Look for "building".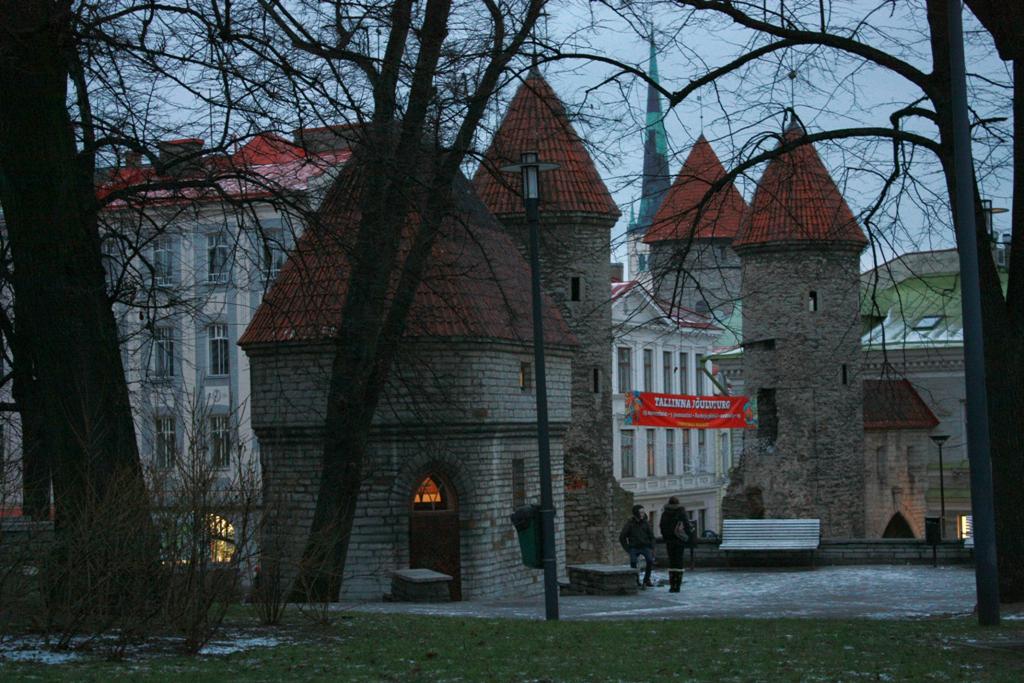
Found: locate(643, 132, 744, 324).
